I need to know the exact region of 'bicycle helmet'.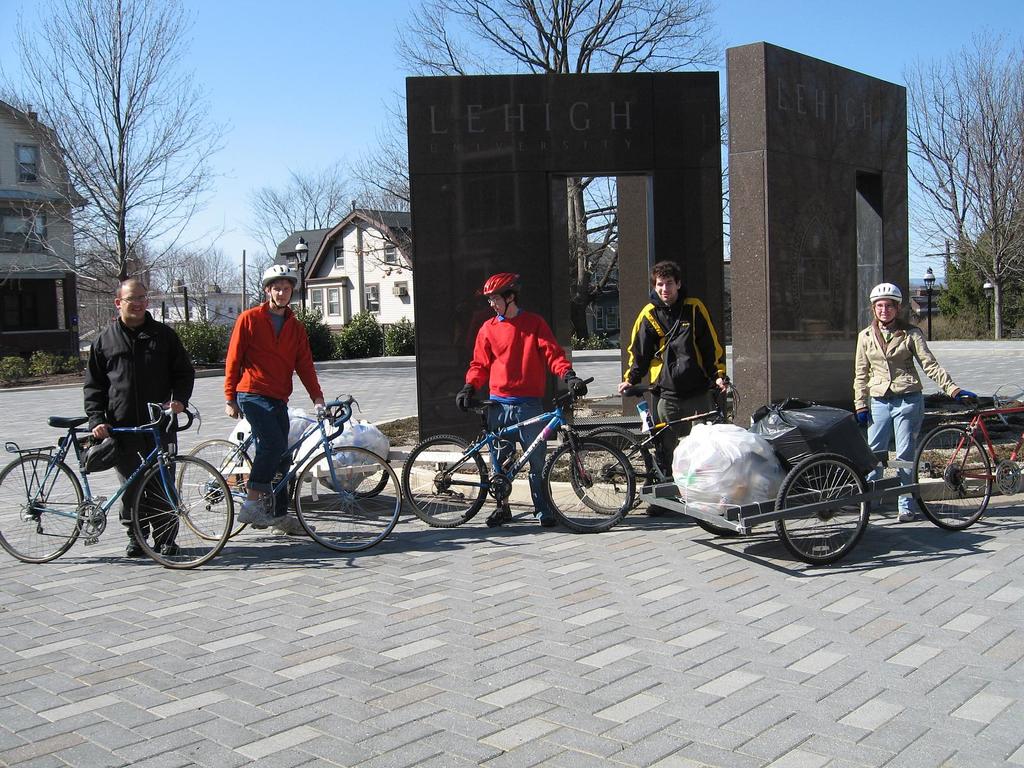
Region: {"x1": 866, "y1": 280, "x2": 900, "y2": 300}.
